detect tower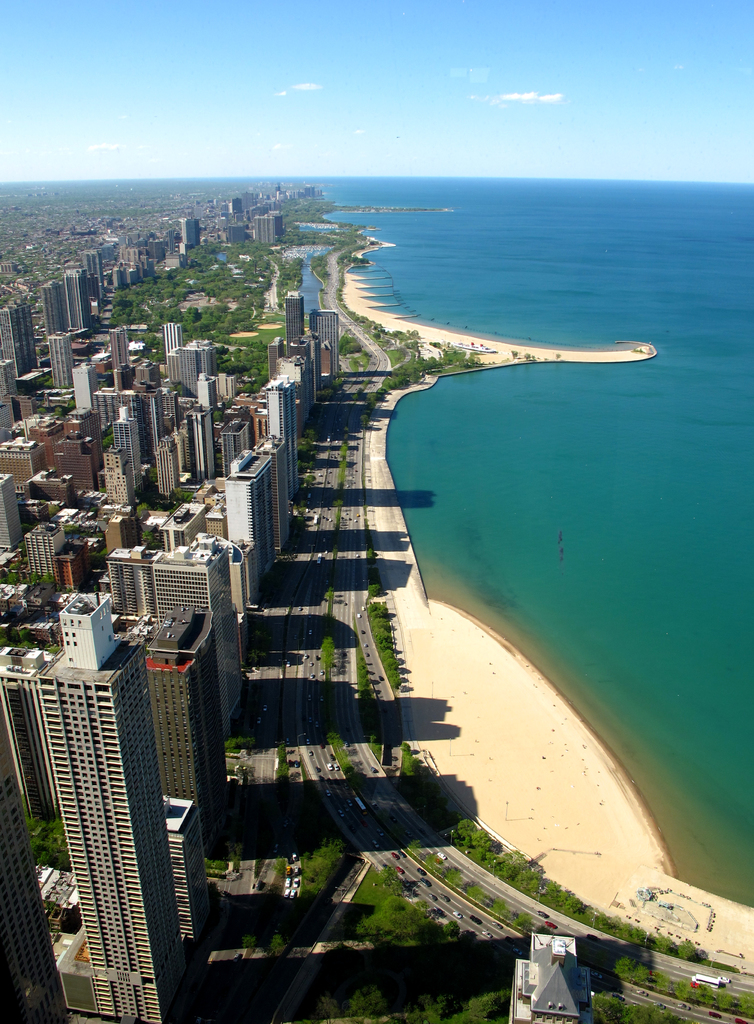
{"left": 286, "top": 292, "right": 302, "bottom": 356}
